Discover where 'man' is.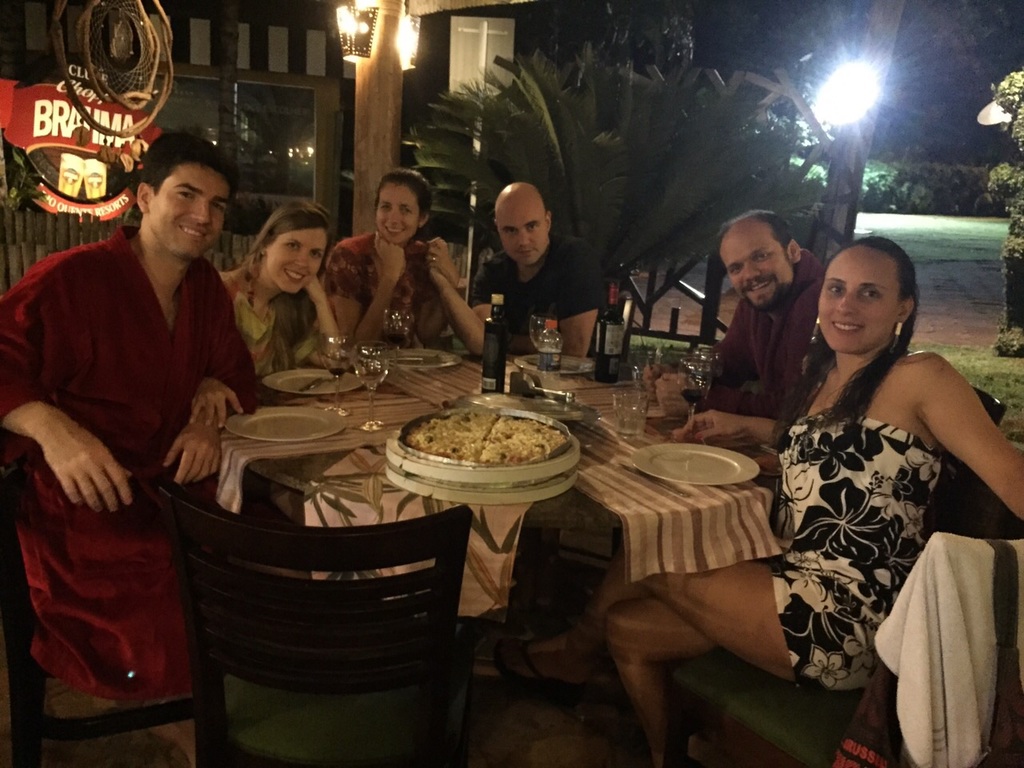
Discovered at bbox=(428, 180, 612, 360).
